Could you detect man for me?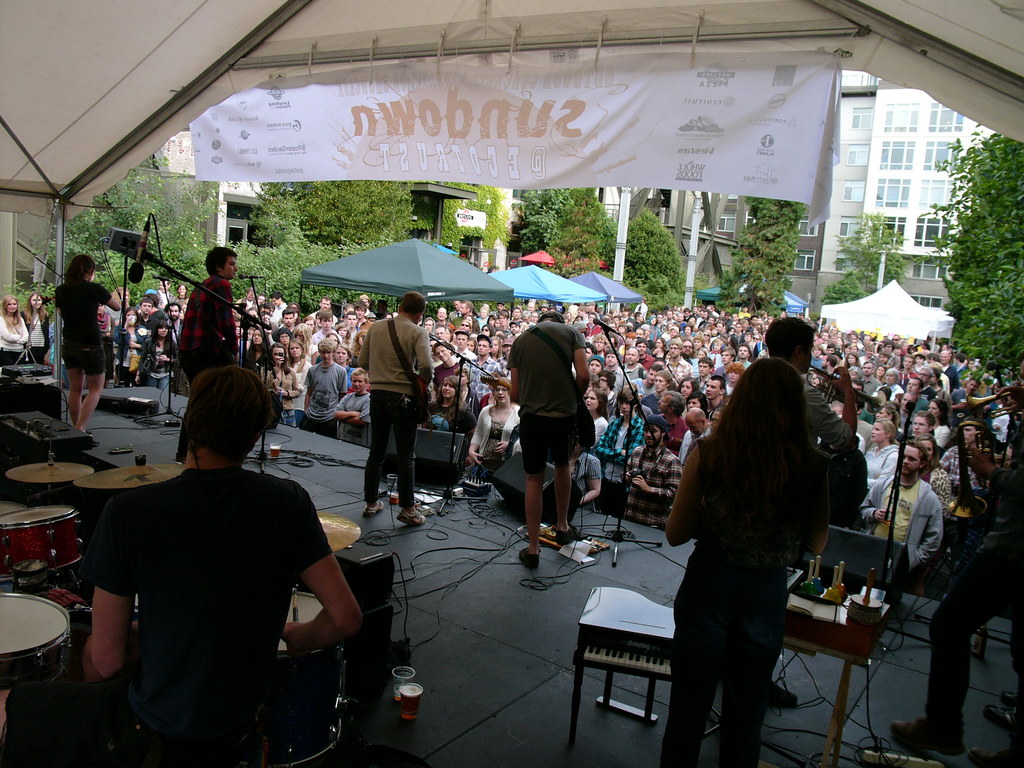
Detection result: BBox(353, 290, 444, 541).
